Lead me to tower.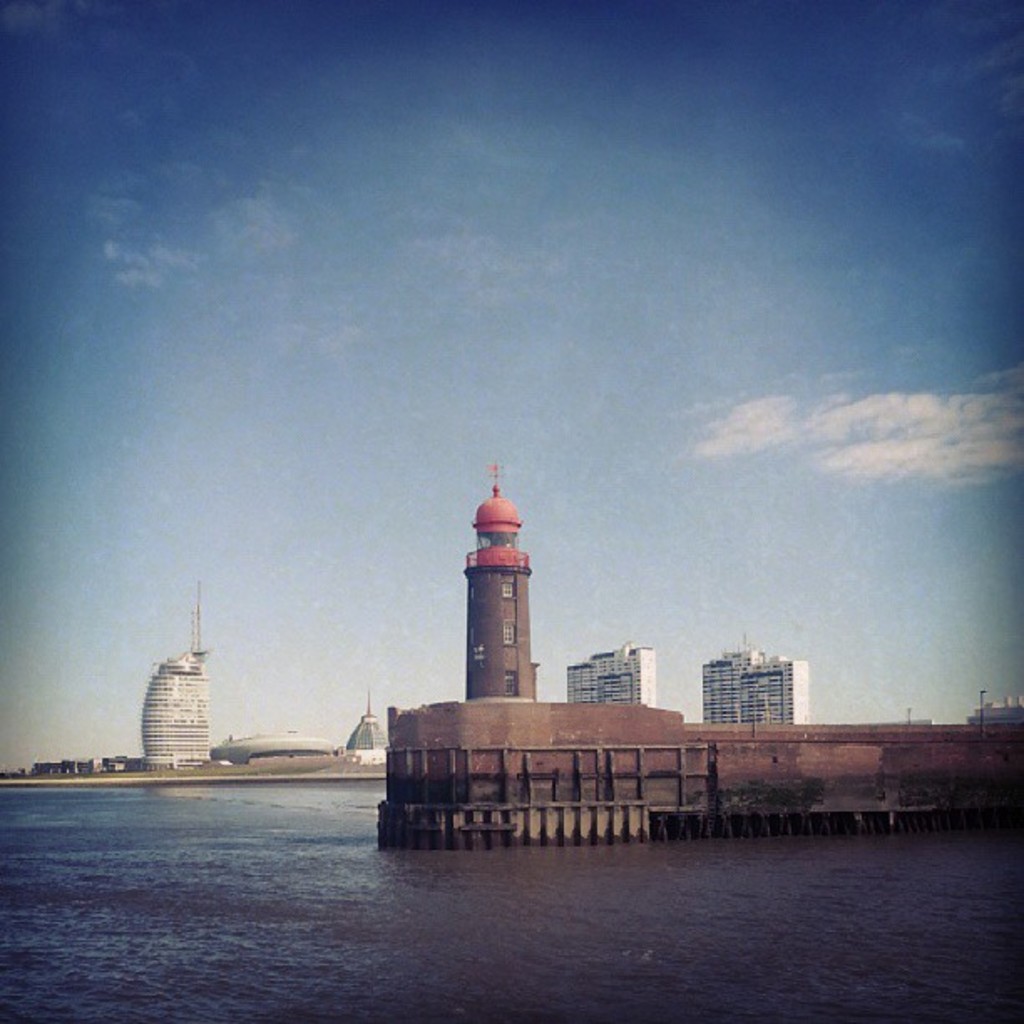
Lead to box=[141, 582, 211, 768].
